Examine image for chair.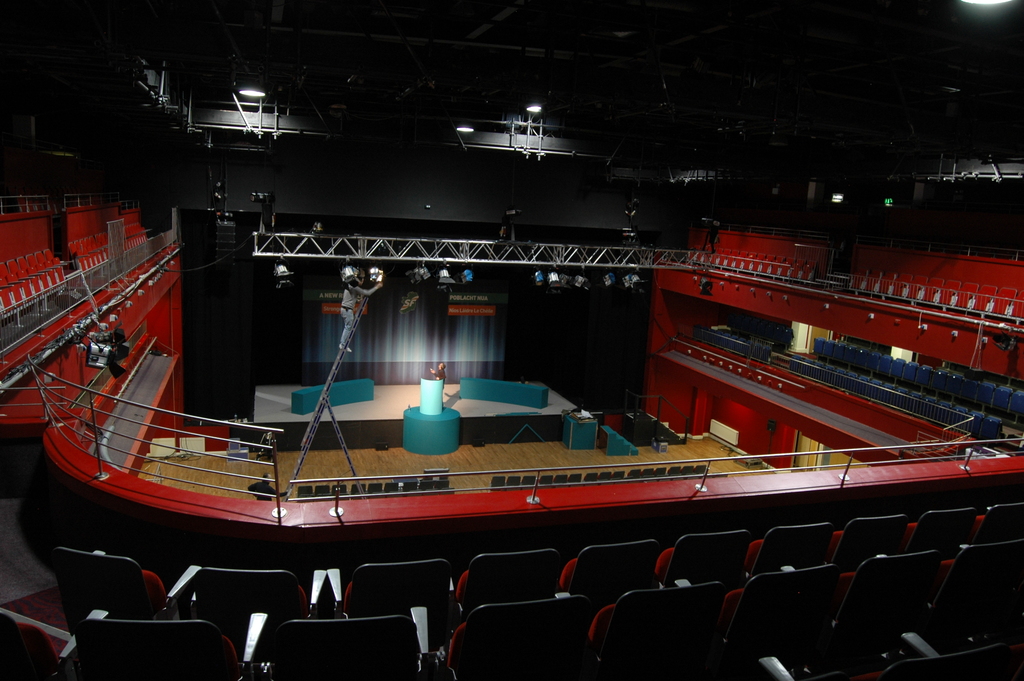
Examination result: Rect(488, 474, 506, 491).
